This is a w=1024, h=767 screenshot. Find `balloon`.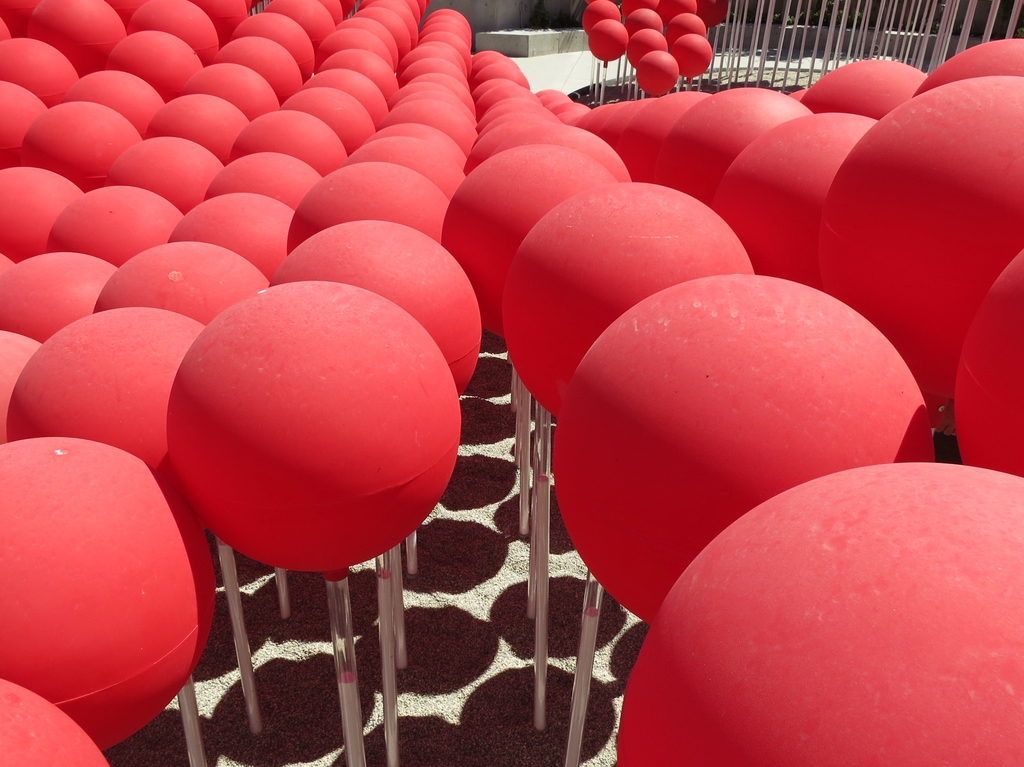
Bounding box: region(815, 76, 1023, 430).
